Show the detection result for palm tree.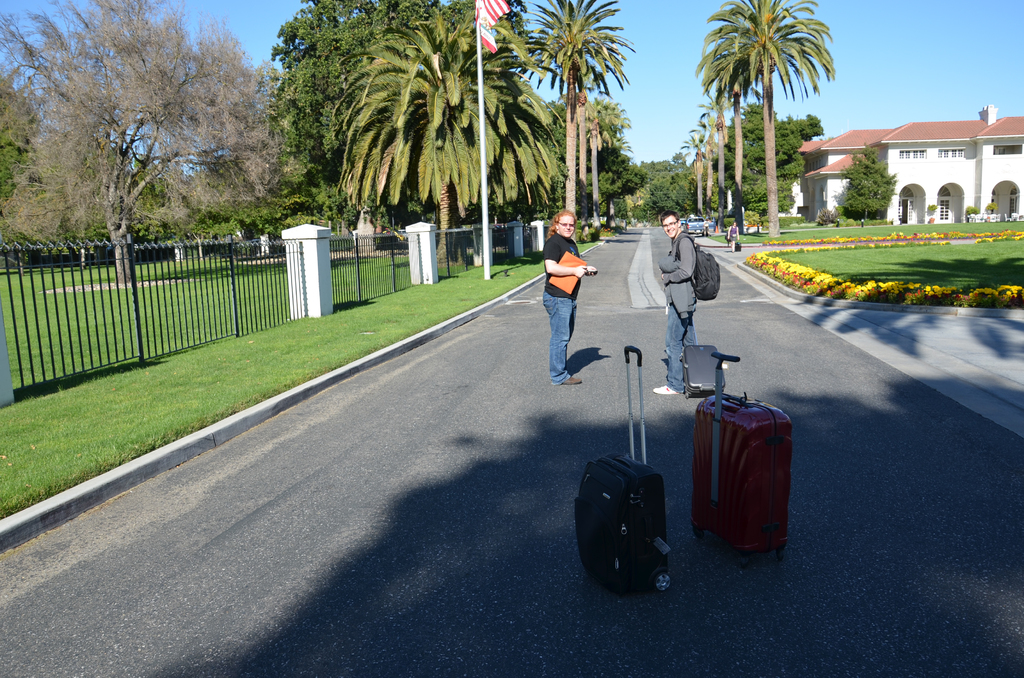
crop(696, 15, 827, 227).
